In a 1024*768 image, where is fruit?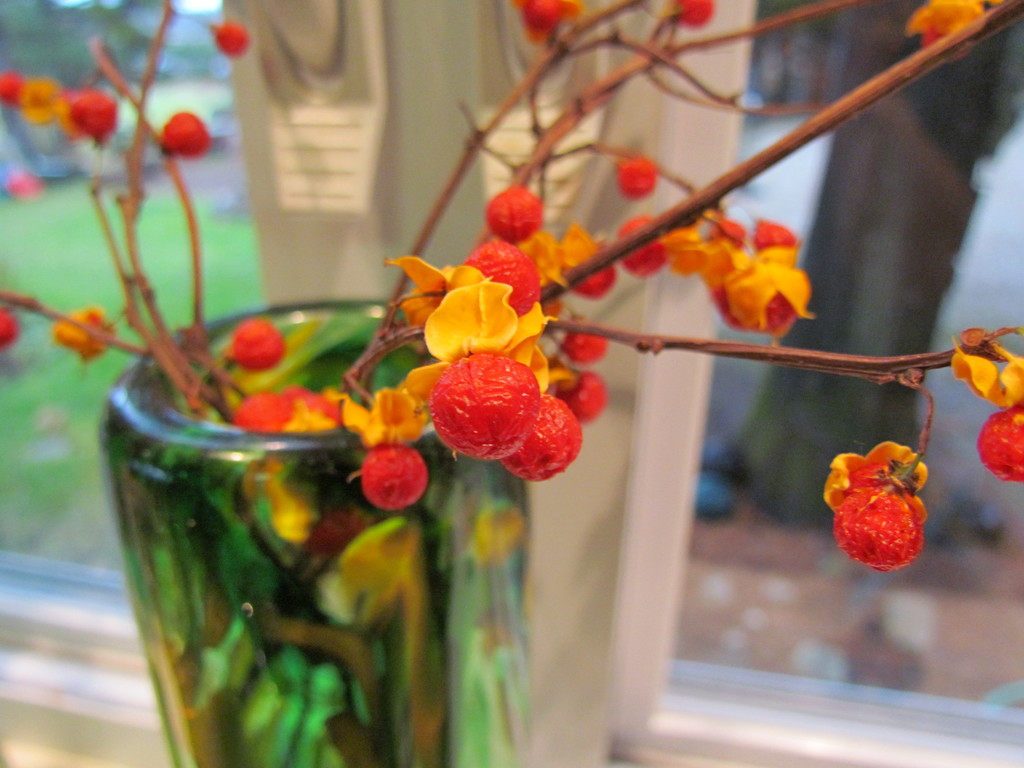
bbox=[566, 314, 608, 362].
